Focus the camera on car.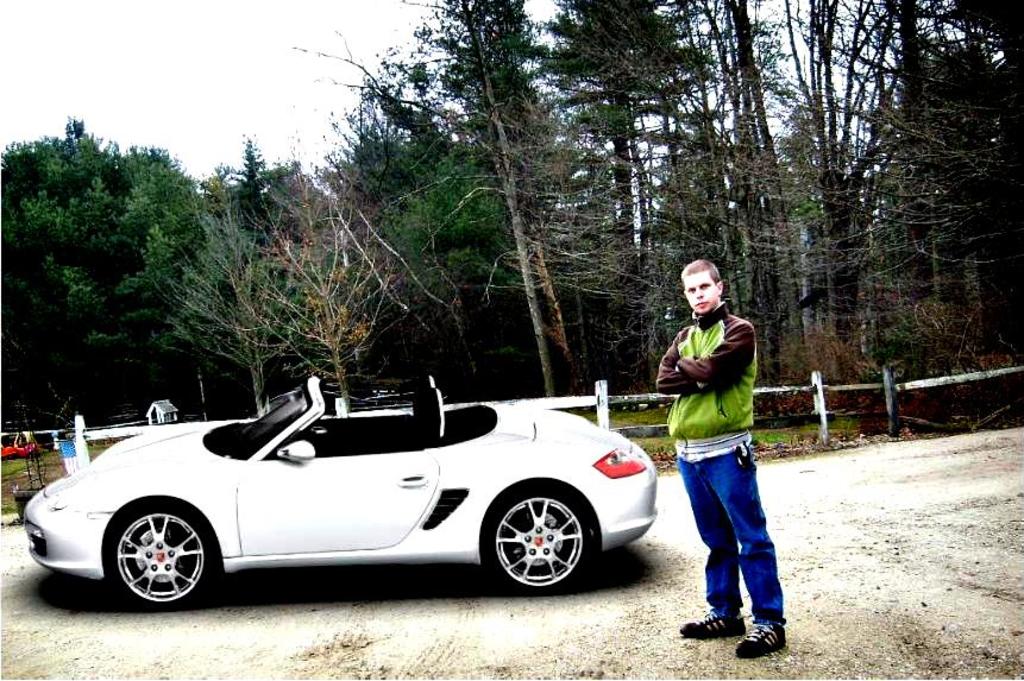
Focus region: x1=20 y1=378 x2=658 y2=617.
